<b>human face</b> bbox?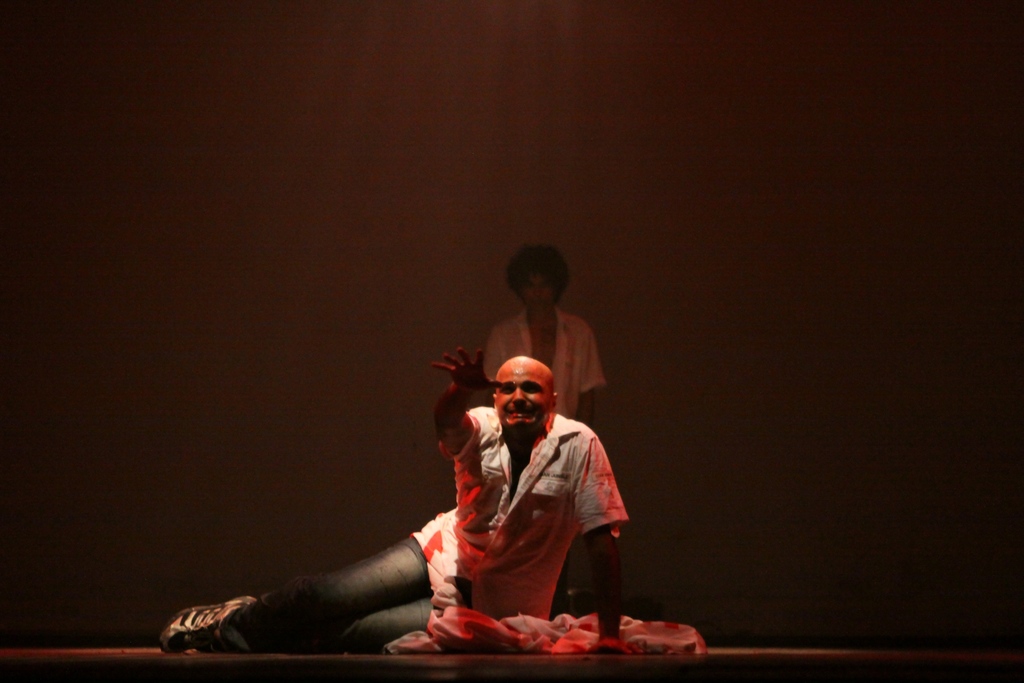
x1=524, y1=274, x2=557, y2=309
